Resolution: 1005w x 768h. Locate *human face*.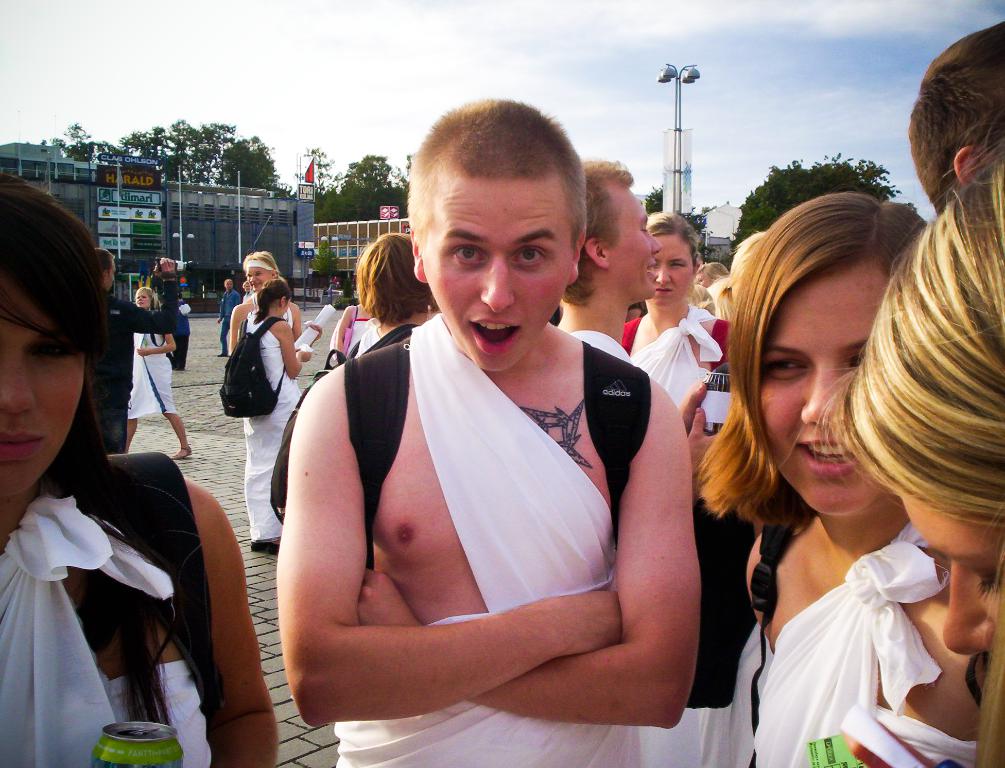
pyautogui.locateOnScreen(246, 268, 278, 294).
